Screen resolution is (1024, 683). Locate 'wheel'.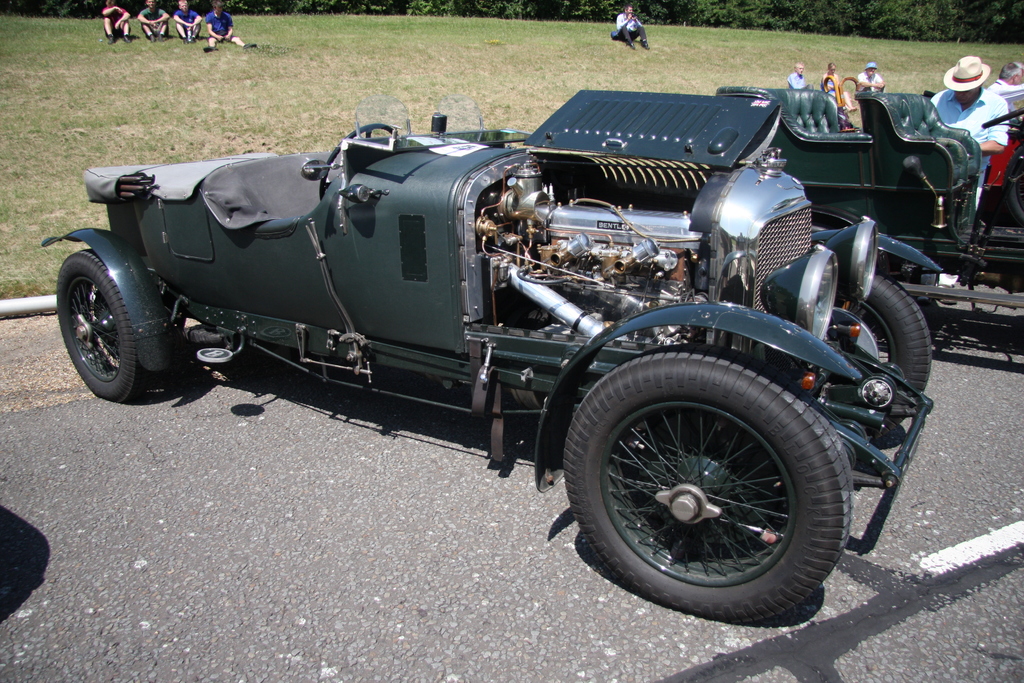
Rect(52, 248, 152, 402).
